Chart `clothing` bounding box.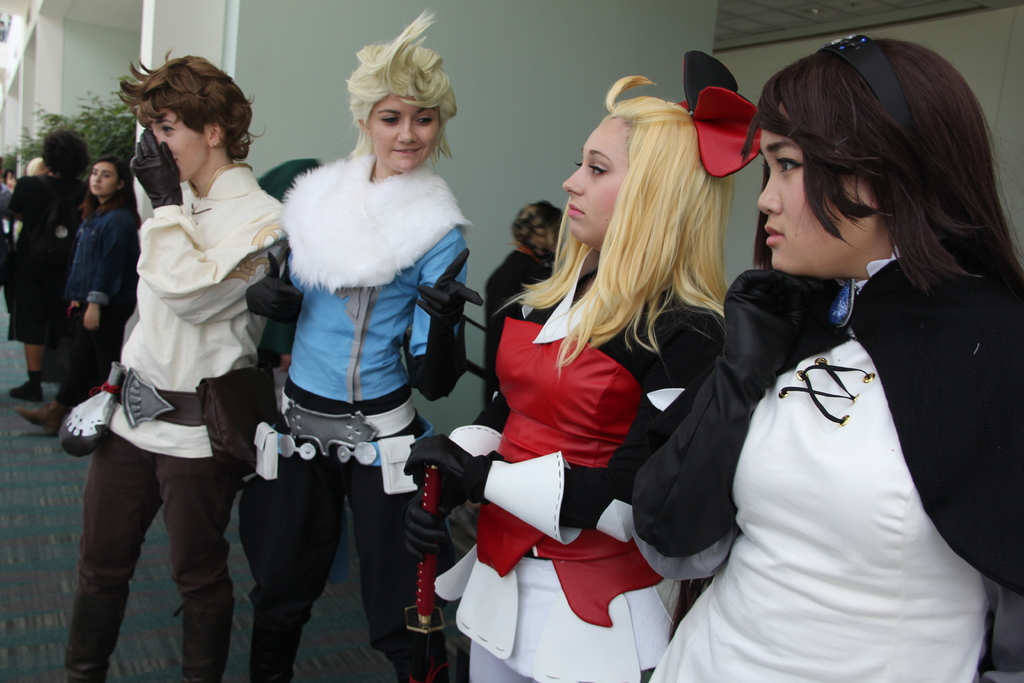
Charted: x1=426, y1=280, x2=718, y2=682.
